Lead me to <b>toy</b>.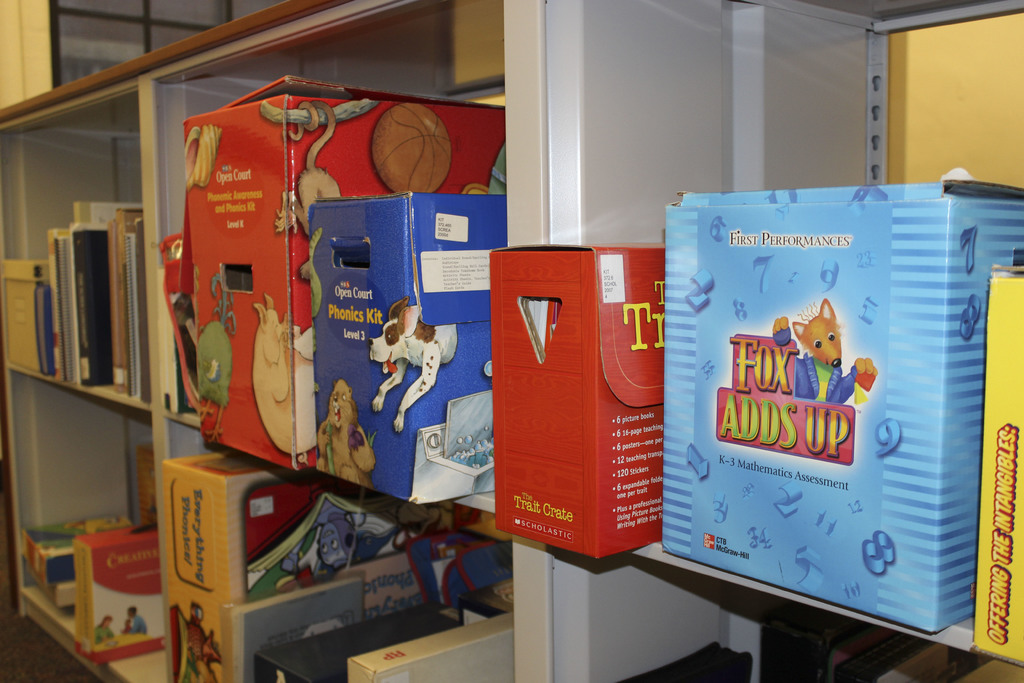
Lead to pyautogui.locateOnScreen(373, 306, 447, 409).
